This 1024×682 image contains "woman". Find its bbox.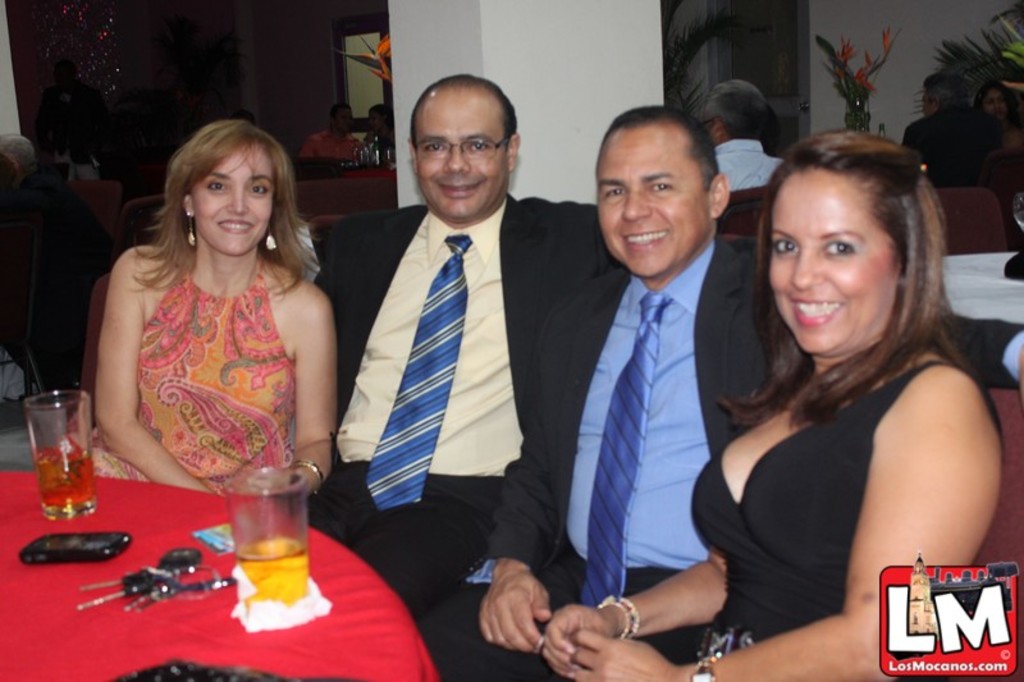
detection(526, 125, 1004, 681).
